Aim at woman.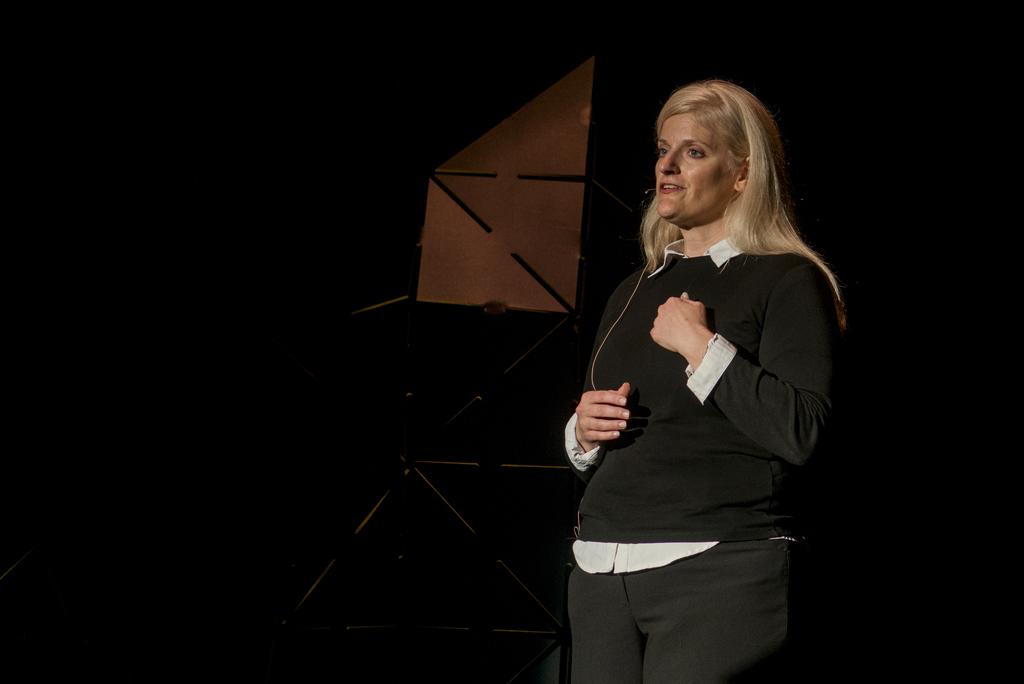
Aimed at detection(546, 85, 837, 677).
